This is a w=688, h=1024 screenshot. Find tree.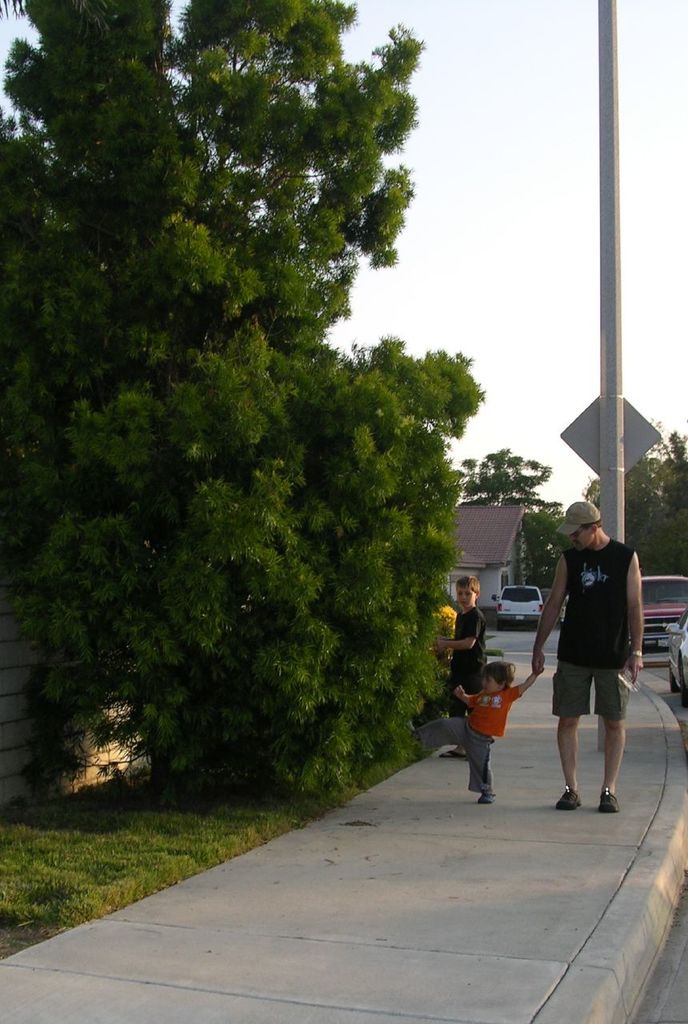
Bounding box: 590,438,687,575.
